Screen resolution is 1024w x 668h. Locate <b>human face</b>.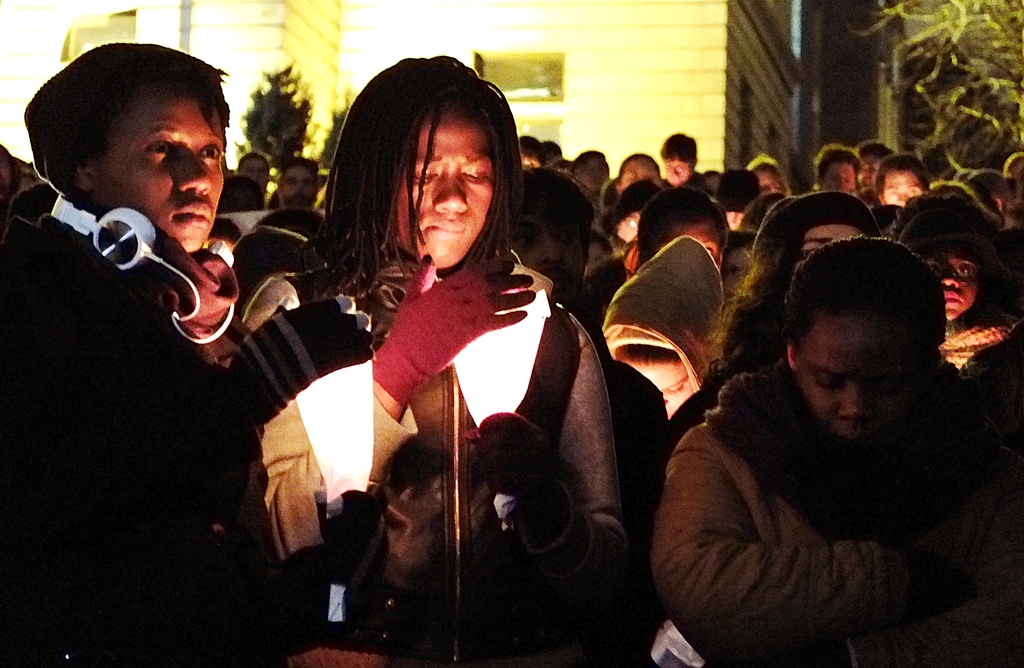
(left=99, top=78, right=221, bottom=247).
